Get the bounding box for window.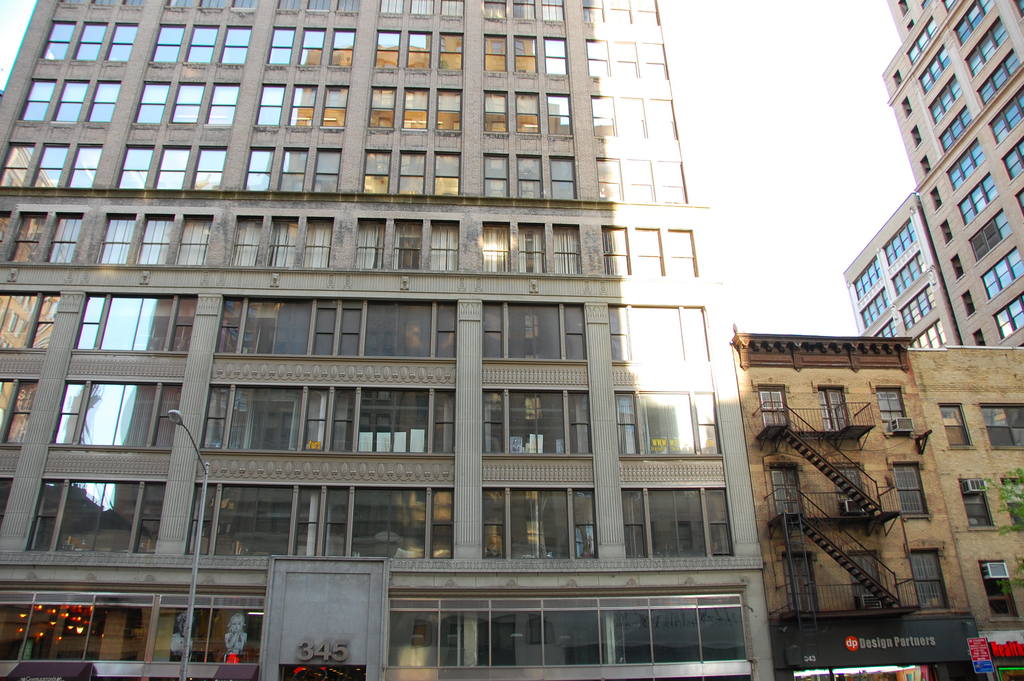
region(961, 482, 993, 530).
